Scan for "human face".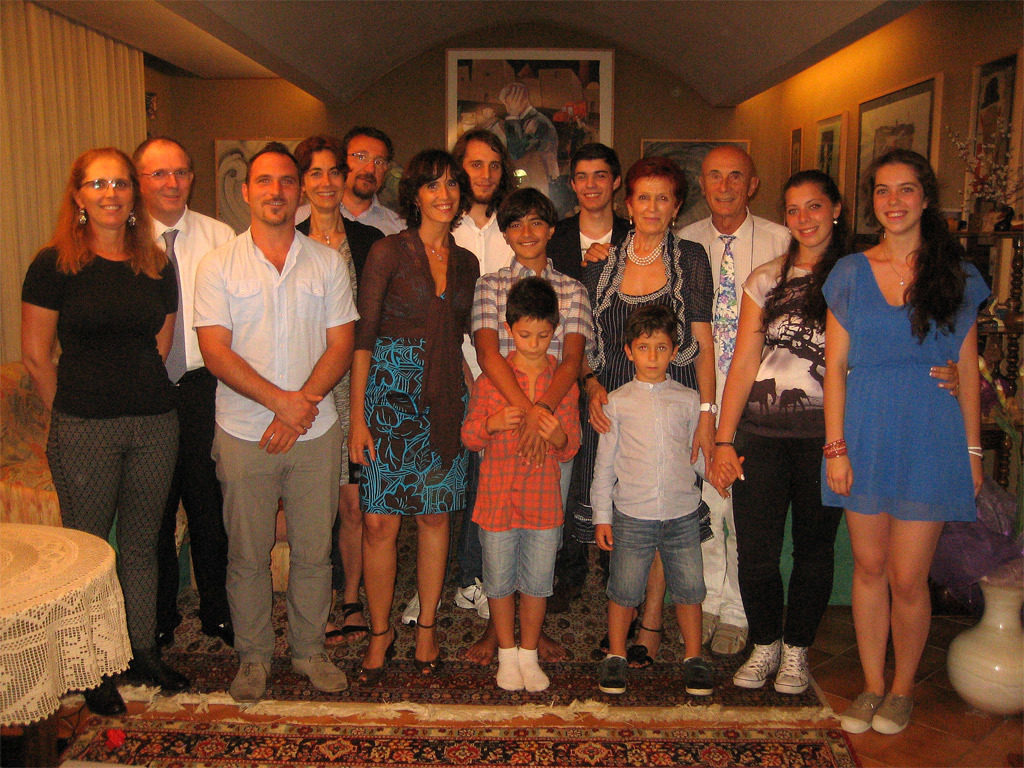
Scan result: Rect(461, 143, 503, 198).
